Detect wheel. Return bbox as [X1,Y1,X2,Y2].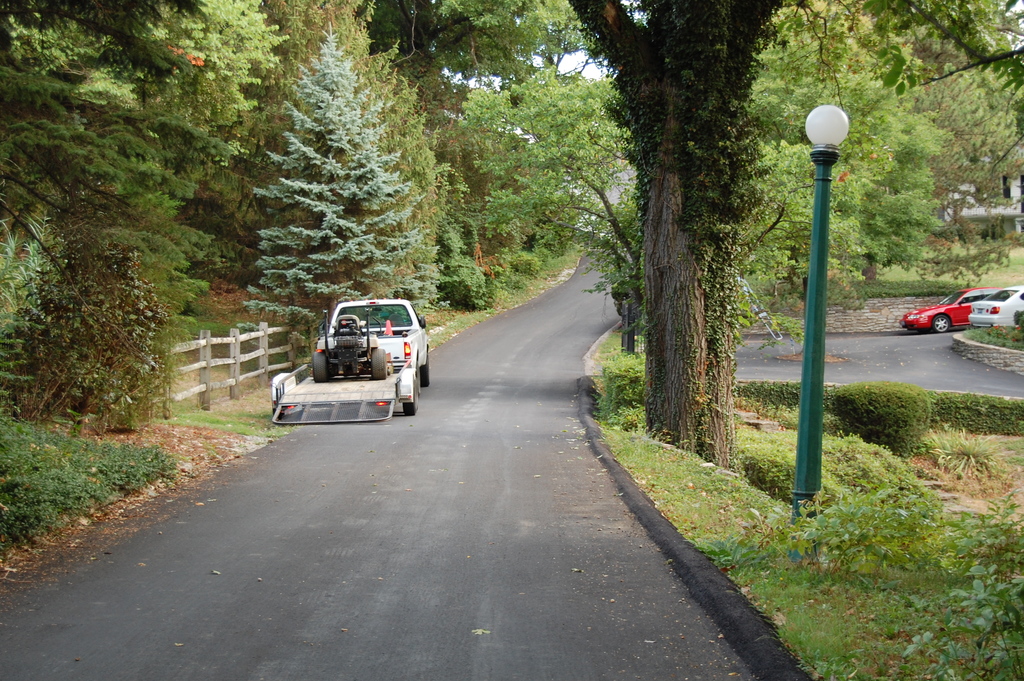
[931,315,948,333].
